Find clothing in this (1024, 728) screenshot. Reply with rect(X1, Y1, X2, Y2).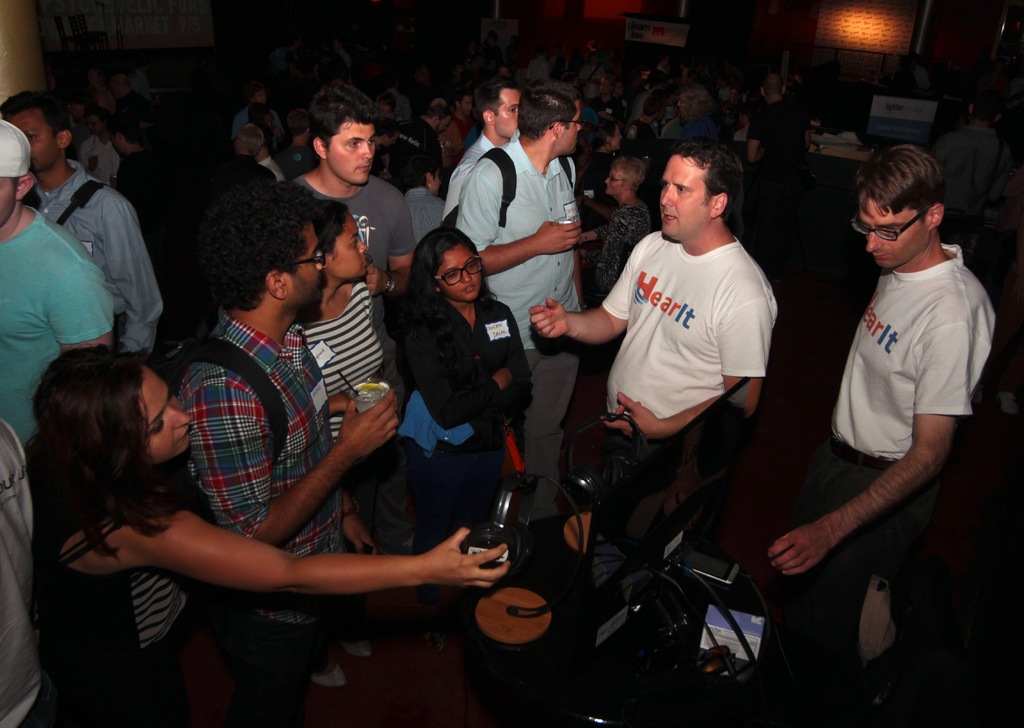
rect(79, 134, 120, 181).
